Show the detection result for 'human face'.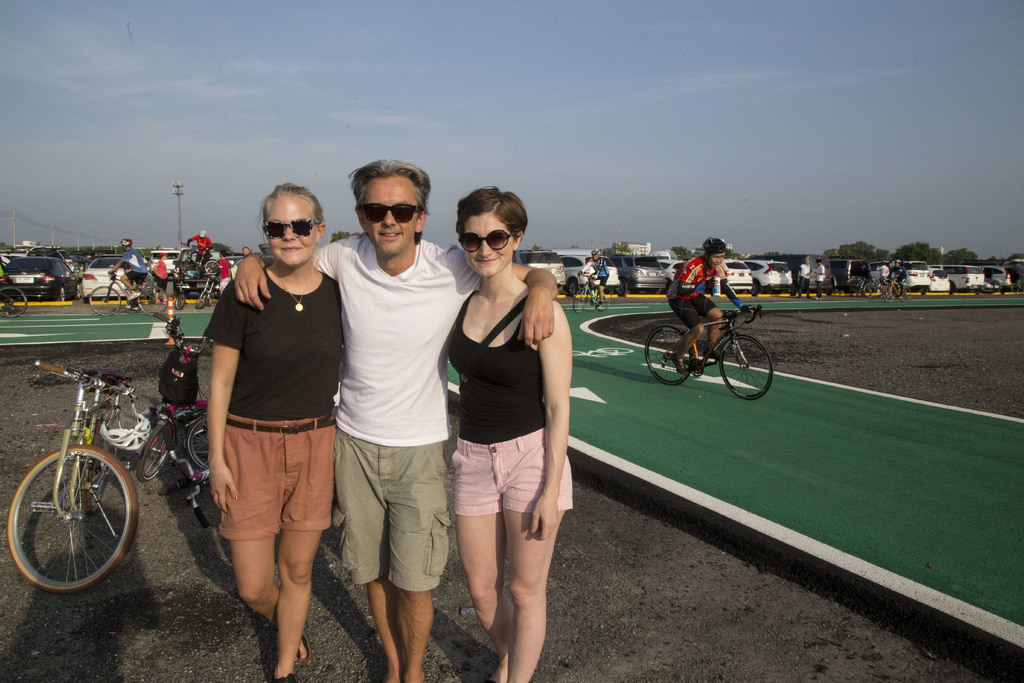
select_region(709, 243, 724, 269).
